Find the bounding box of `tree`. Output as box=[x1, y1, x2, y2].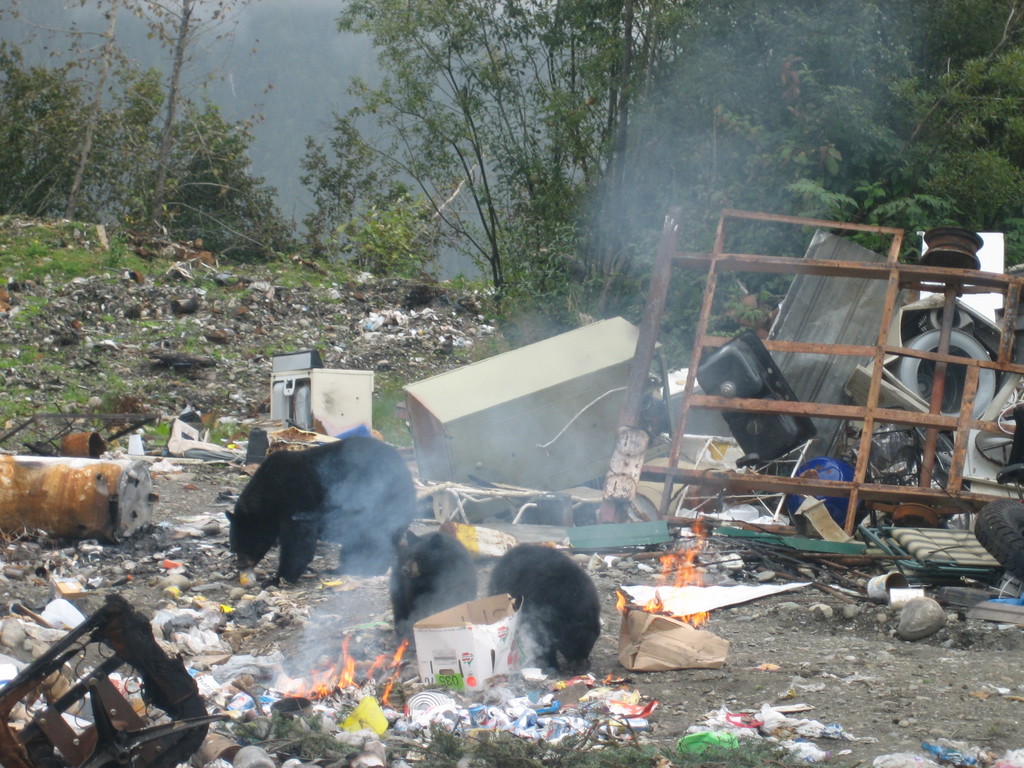
box=[0, 8, 219, 249].
